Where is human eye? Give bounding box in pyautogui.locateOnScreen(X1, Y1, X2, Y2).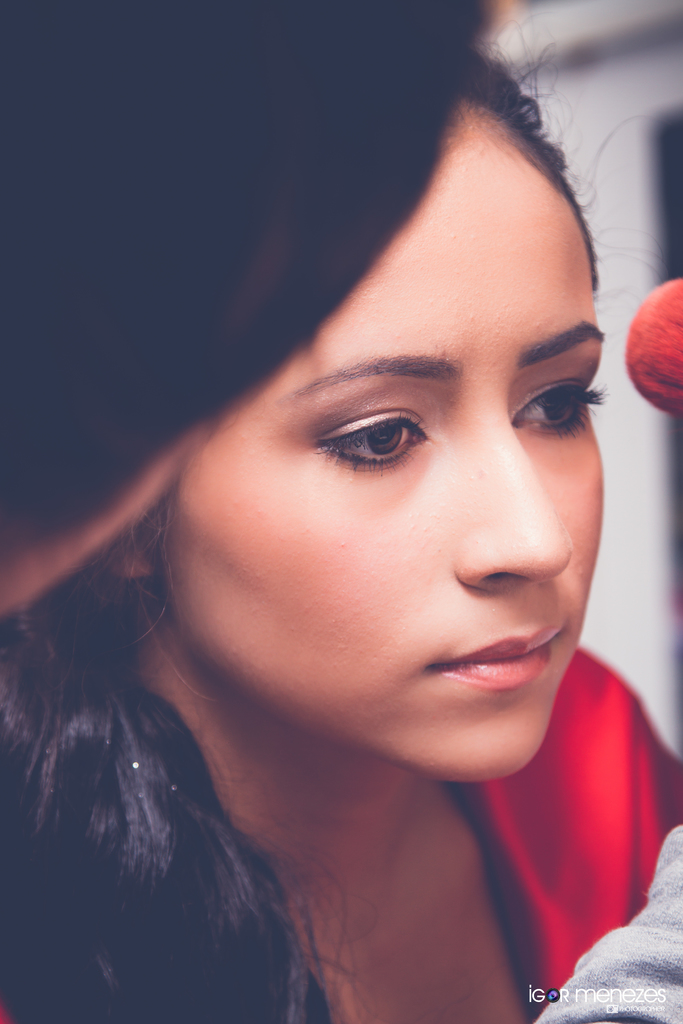
pyautogui.locateOnScreen(506, 384, 618, 436).
